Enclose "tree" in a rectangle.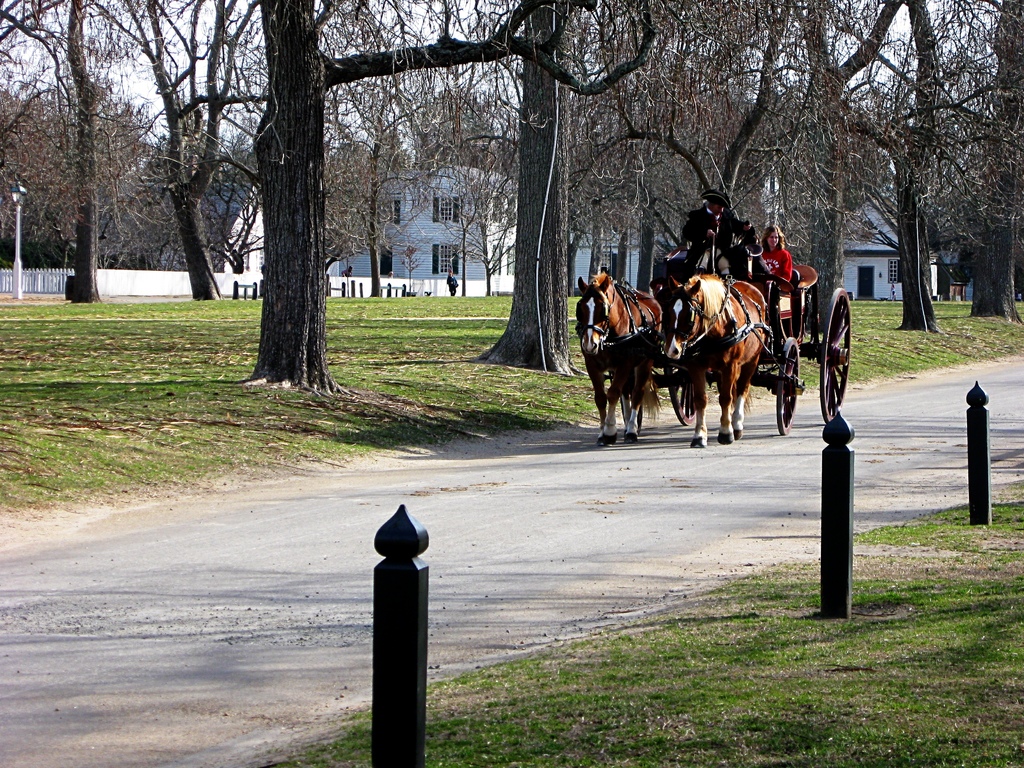
0:0:172:306.
